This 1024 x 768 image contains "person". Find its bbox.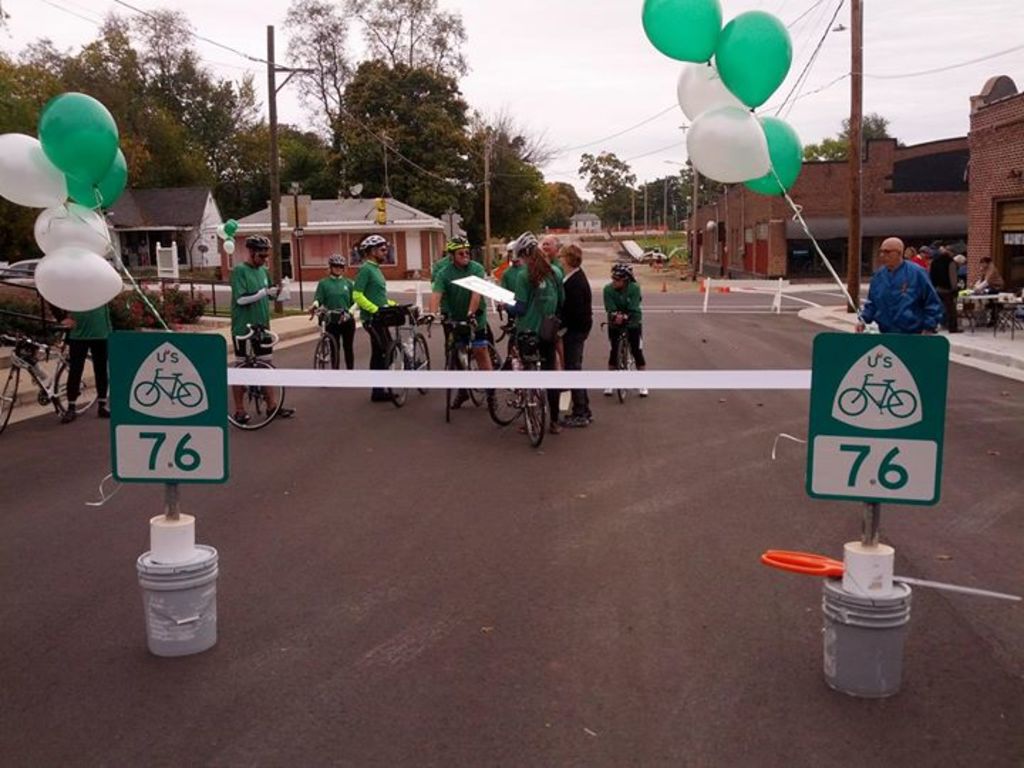
BBox(927, 235, 961, 330).
